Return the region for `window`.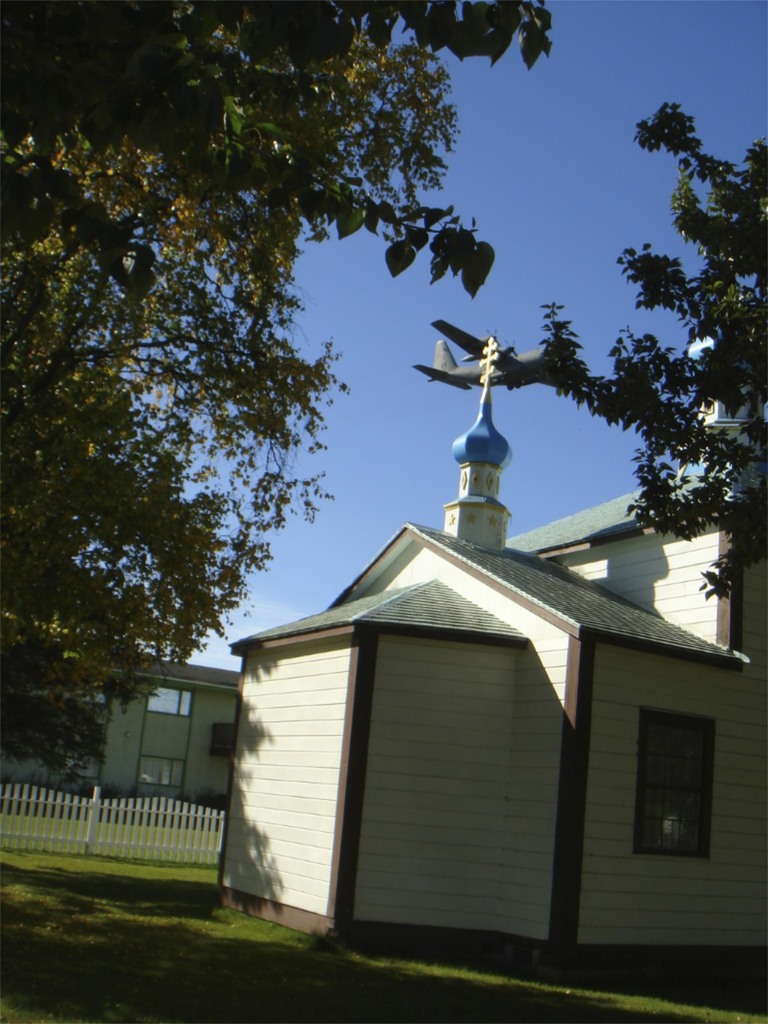
637:707:719:857.
